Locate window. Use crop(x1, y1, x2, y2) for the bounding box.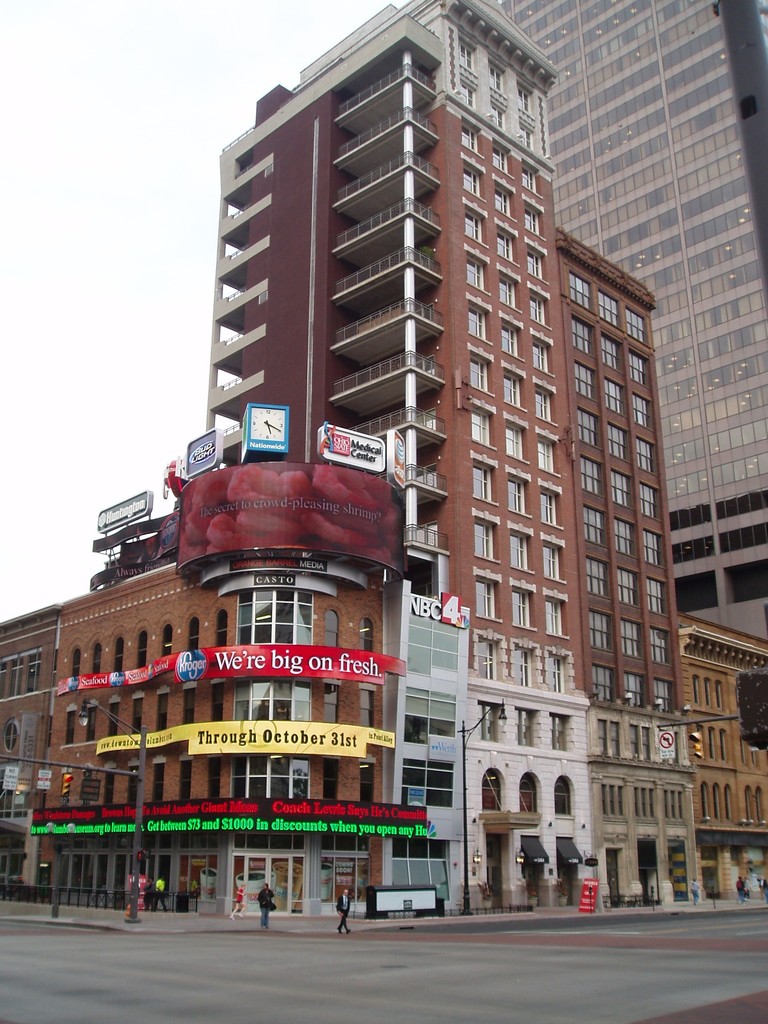
crop(632, 787, 639, 817).
